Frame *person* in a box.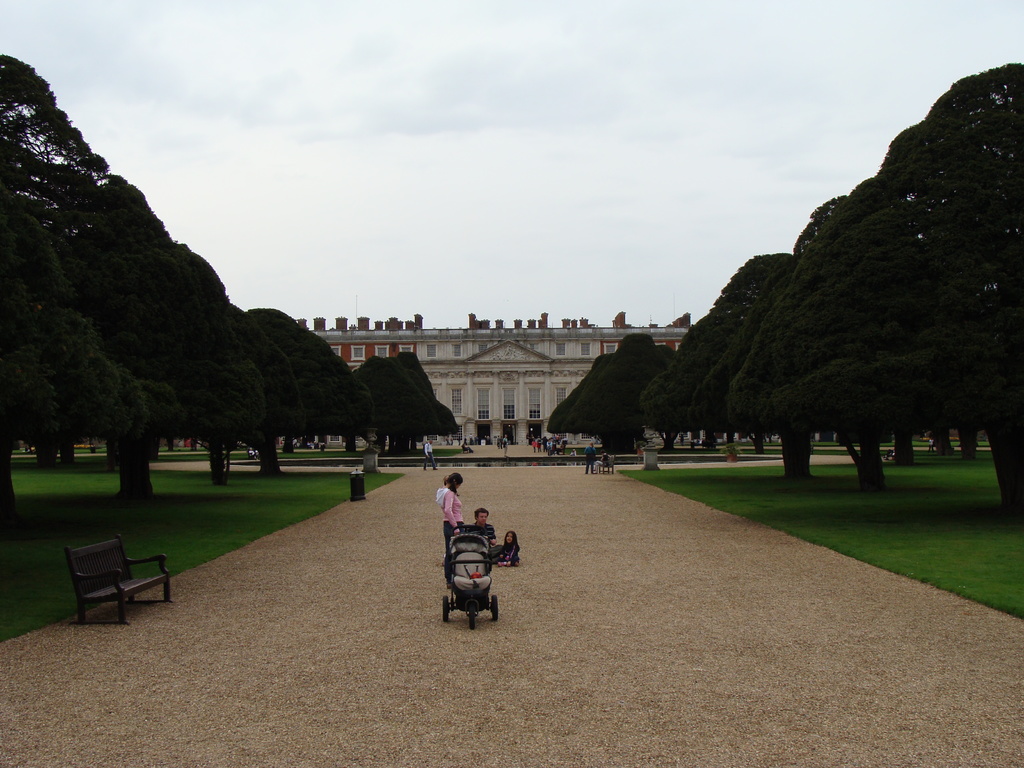
select_region(584, 442, 596, 473).
